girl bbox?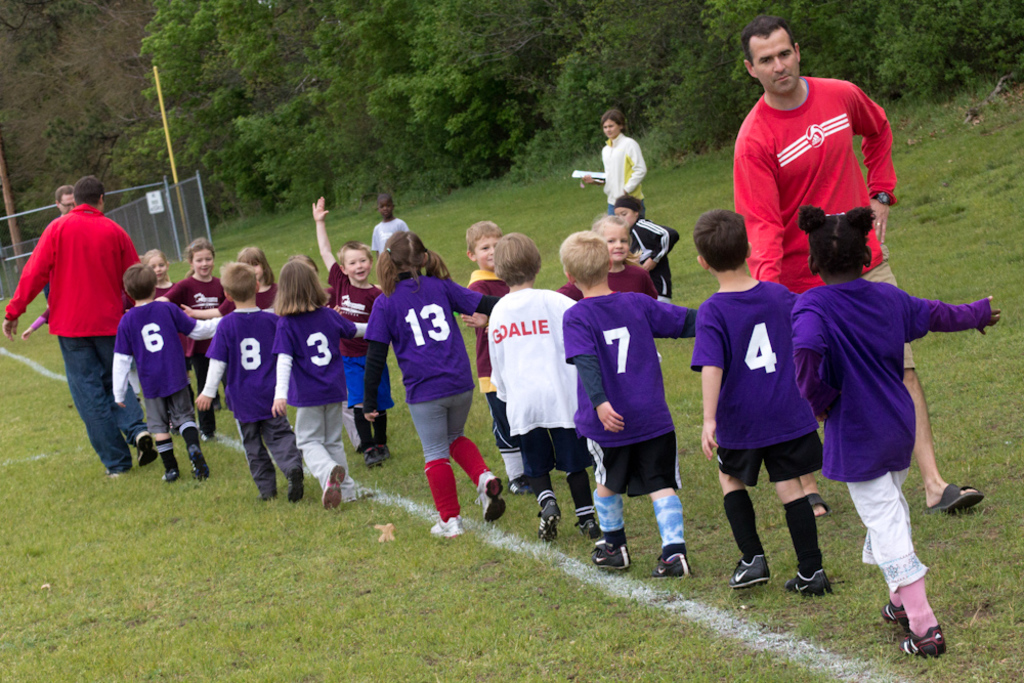
<box>356,228,525,540</box>
